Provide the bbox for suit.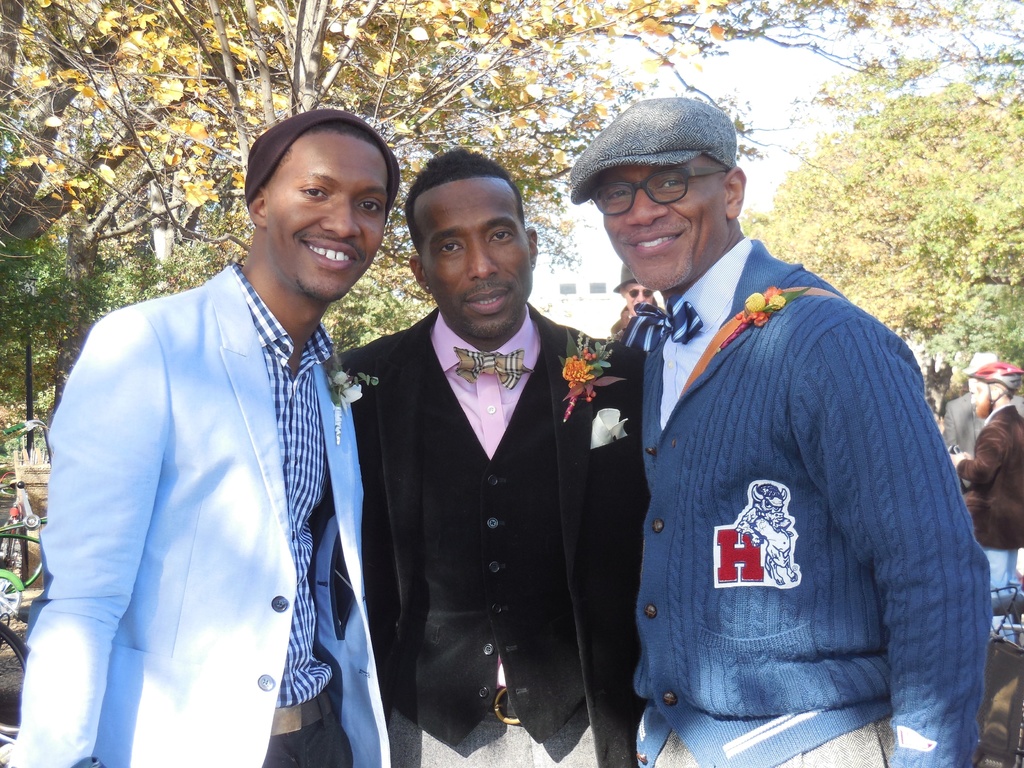
{"left": 5, "top": 264, "right": 390, "bottom": 767}.
